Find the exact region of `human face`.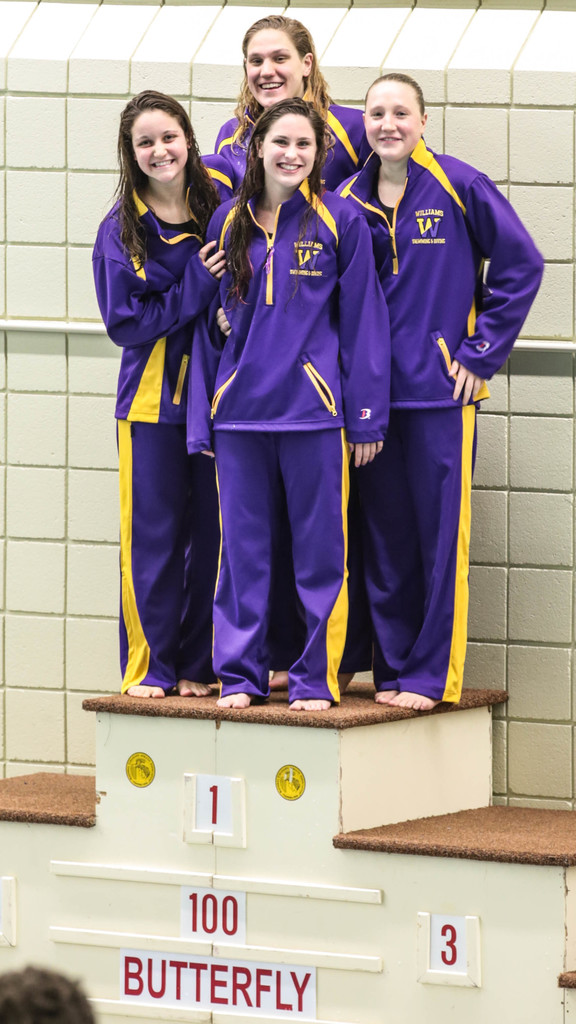
Exact region: (264,113,319,182).
